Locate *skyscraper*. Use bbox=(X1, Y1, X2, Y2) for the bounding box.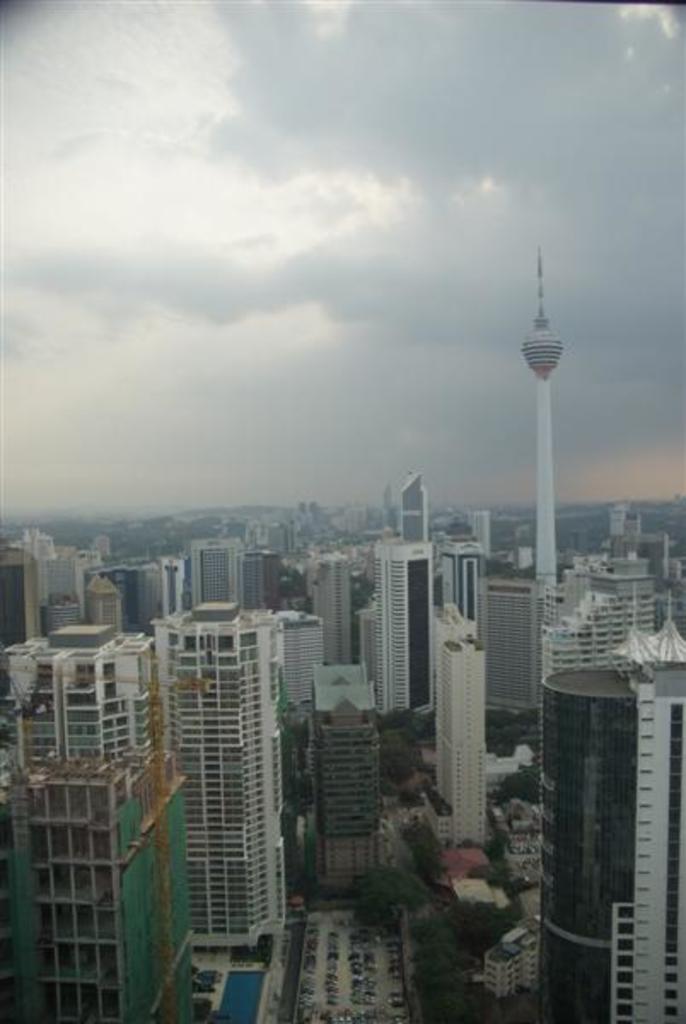
bbox=(0, 630, 188, 765).
